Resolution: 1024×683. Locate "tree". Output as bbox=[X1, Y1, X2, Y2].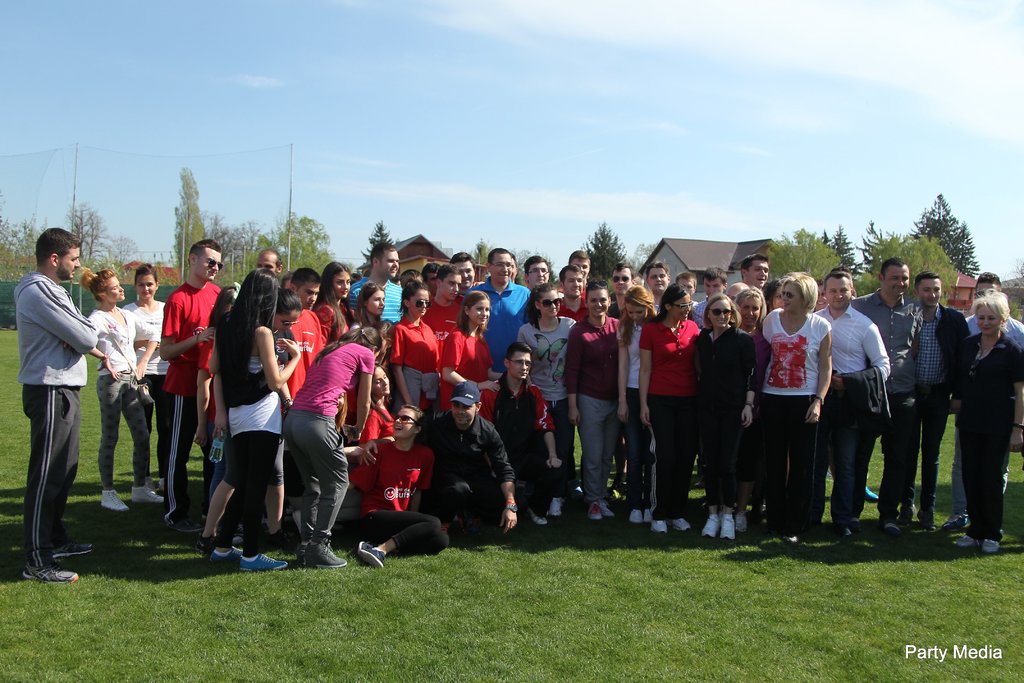
bbox=[909, 235, 963, 306].
